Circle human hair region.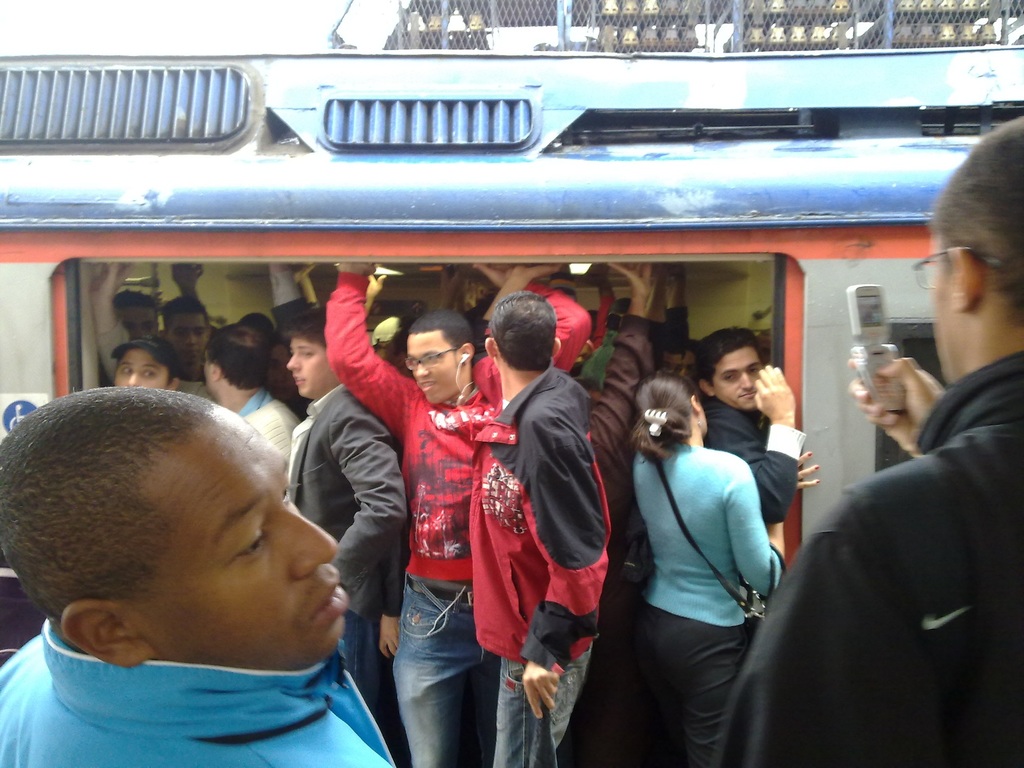
Region: x1=925, y1=118, x2=1023, y2=320.
